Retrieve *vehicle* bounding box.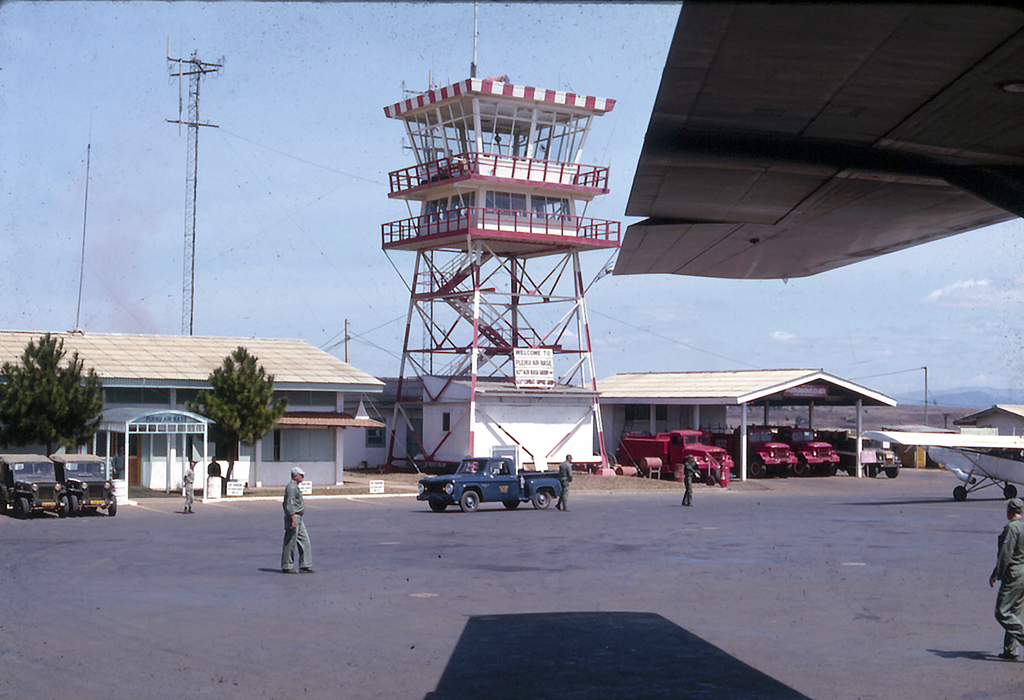
Bounding box: 0 456 75 511.
